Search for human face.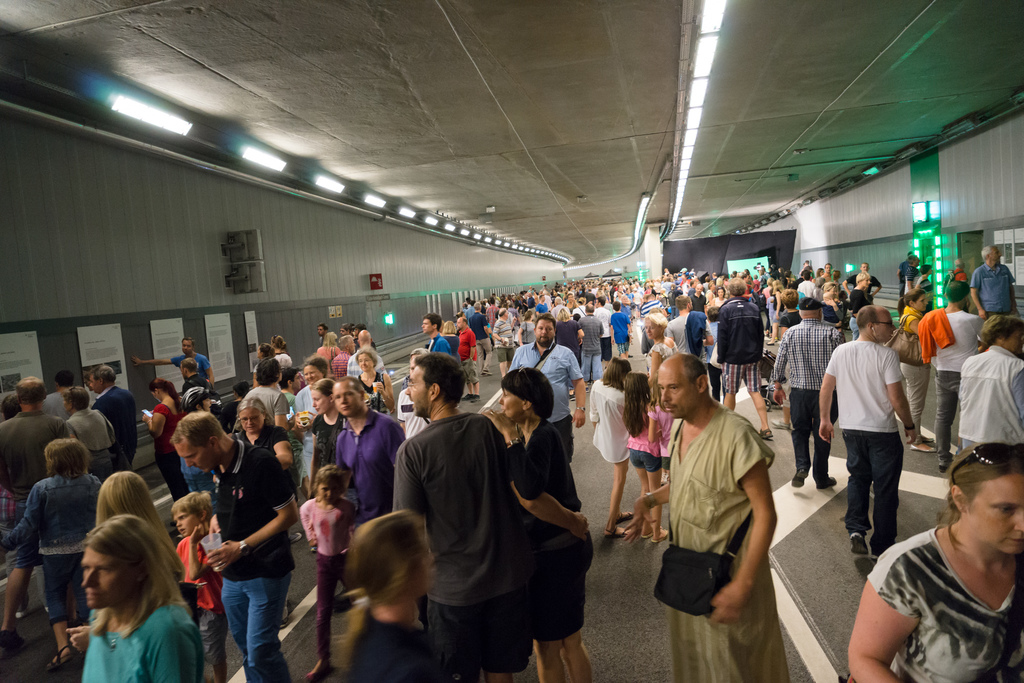
Found at [332, 387, 358, 415].
